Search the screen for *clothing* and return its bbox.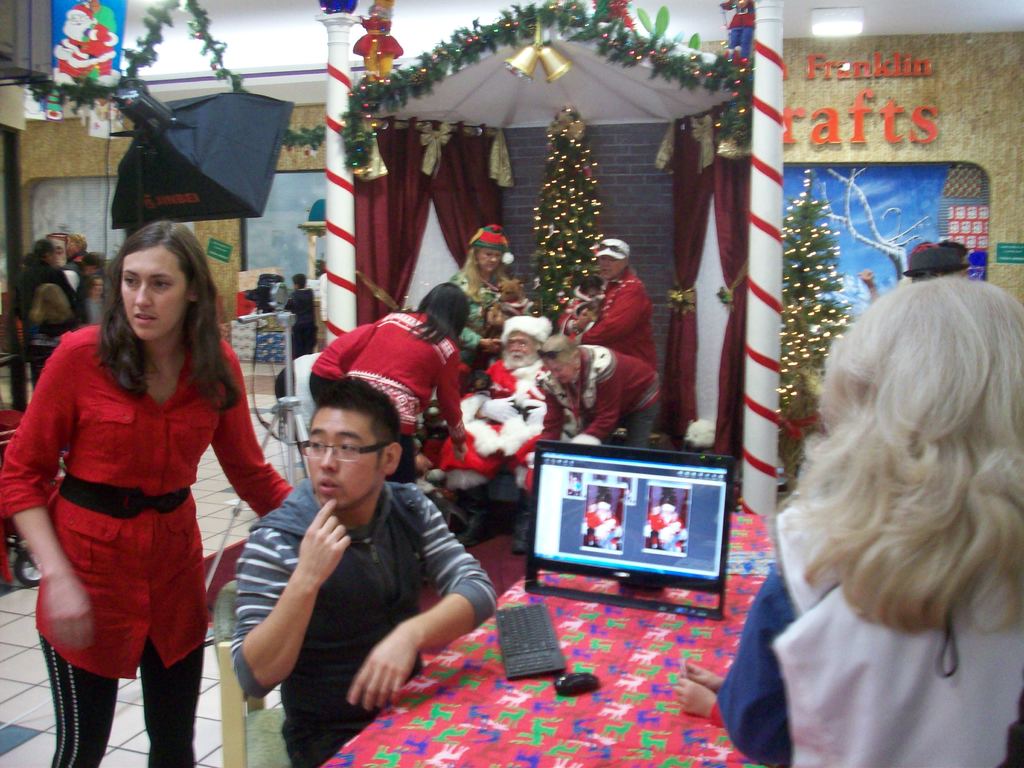
Found: (317,273,328,323).
